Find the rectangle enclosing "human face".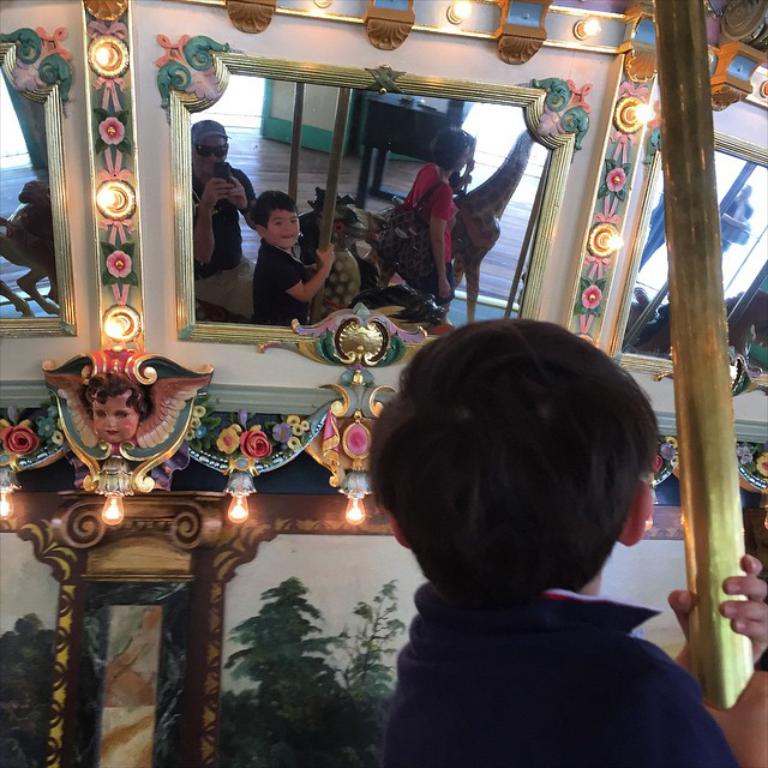
(192, 139, 227, 176).
